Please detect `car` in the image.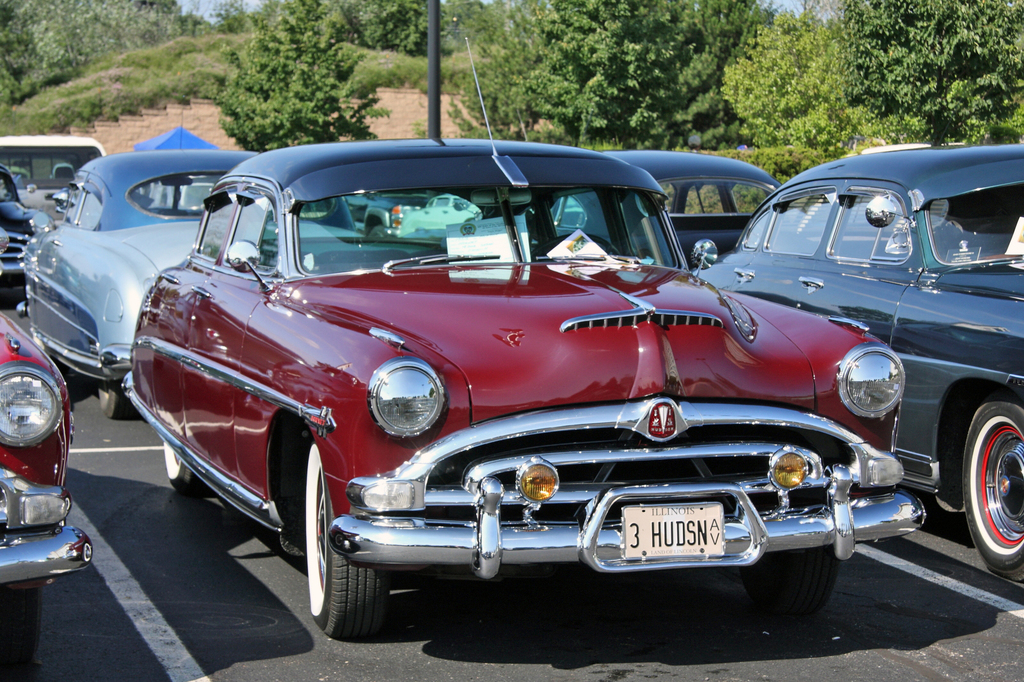
0, 308, 90, 598.
